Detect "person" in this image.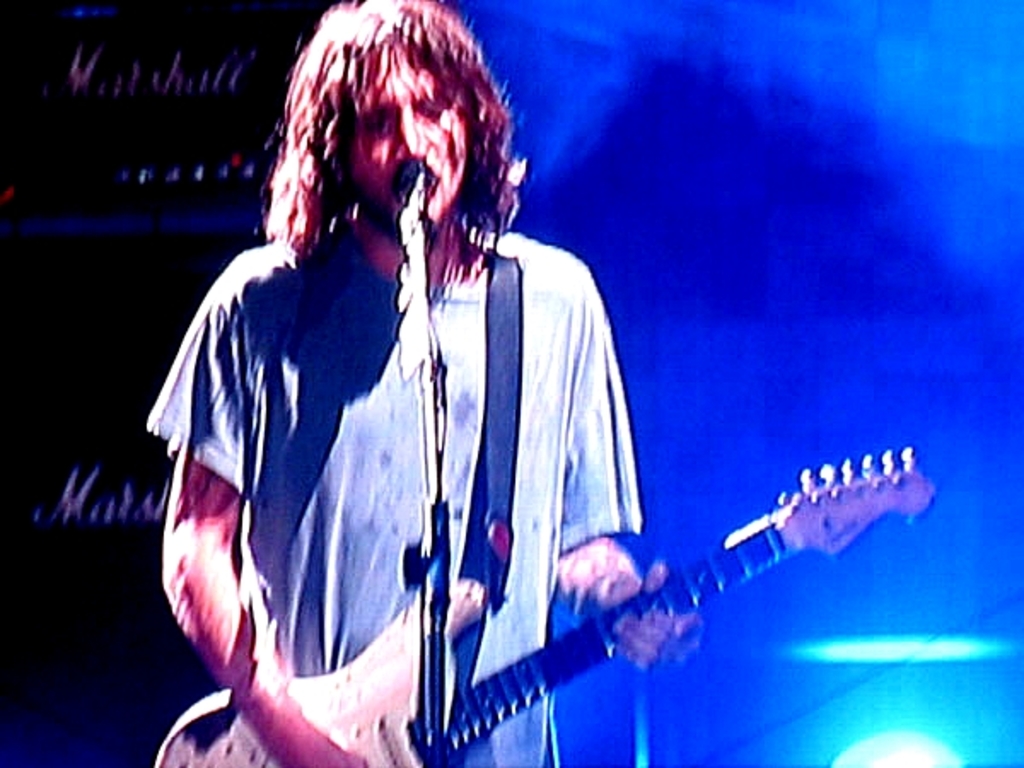
Detection: region(138, 0, 719, 766).
